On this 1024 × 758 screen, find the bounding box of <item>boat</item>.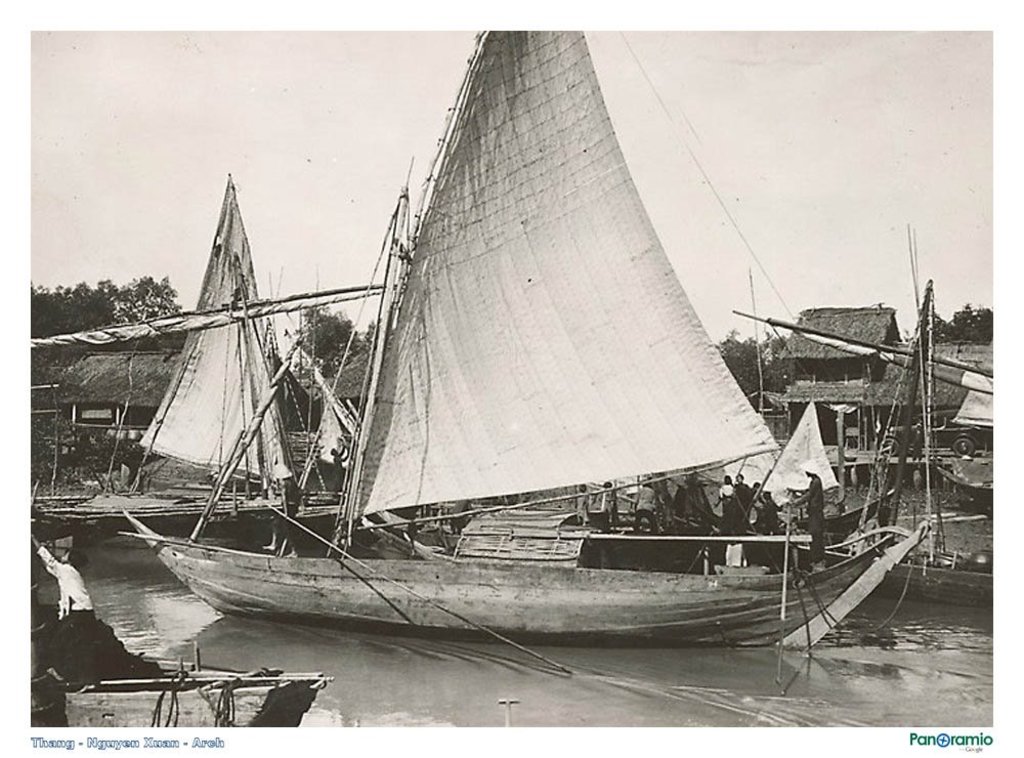
Bounding box: <box>53,44,958,707</box>.
